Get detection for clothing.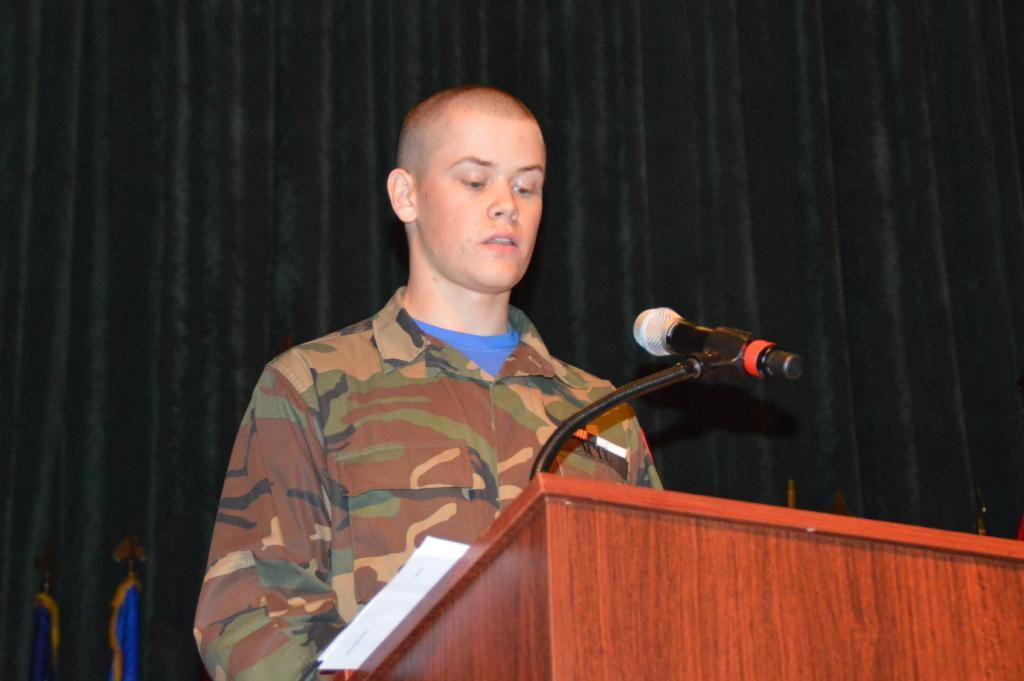
Detection: [left=195, top=287, right=685, bottom=680].
